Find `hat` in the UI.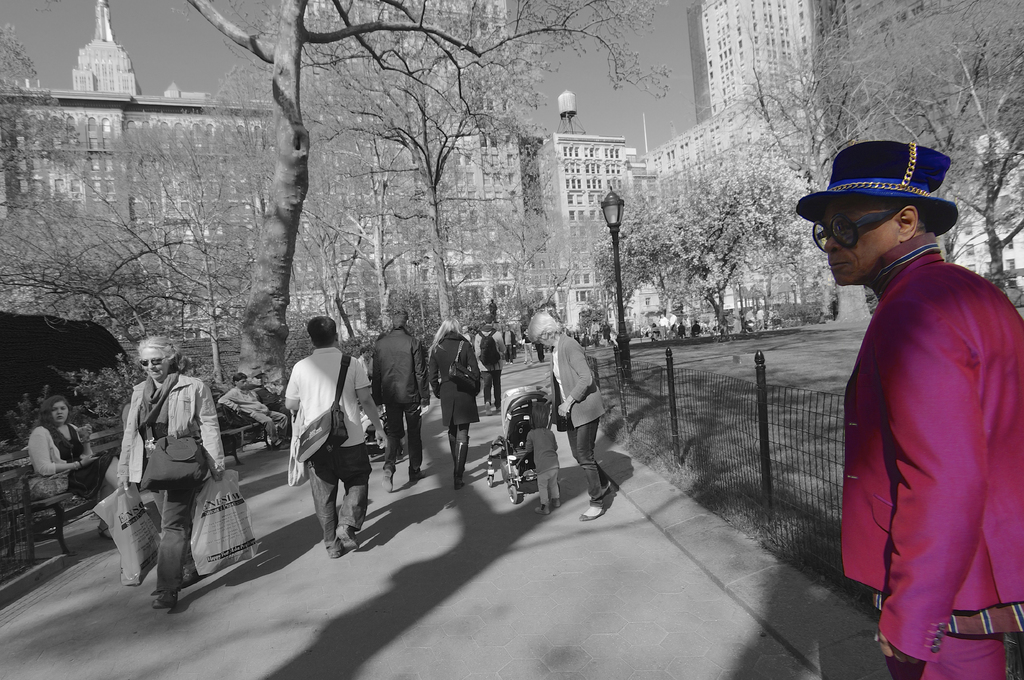
UI element at bbox(796, 141, 961, 239).
